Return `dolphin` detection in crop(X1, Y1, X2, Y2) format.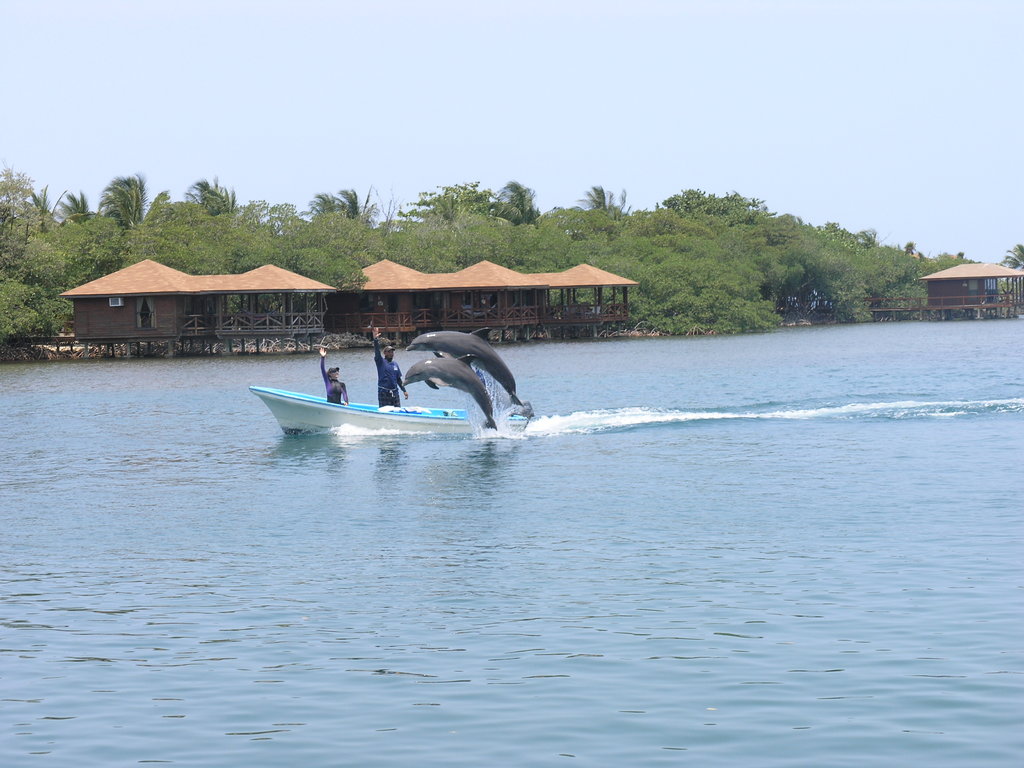
crop(405, 326, 531, 410).
